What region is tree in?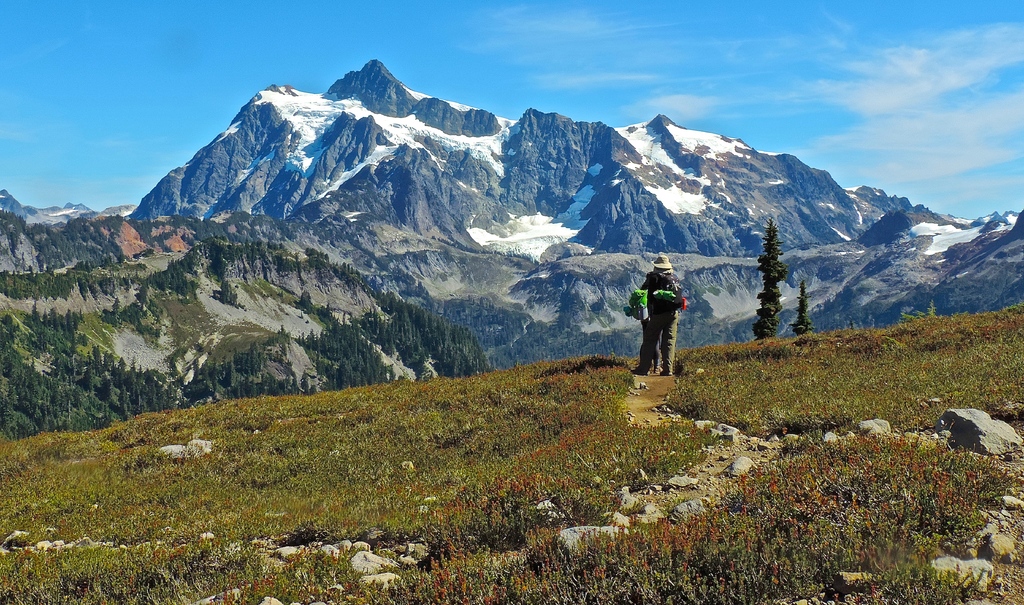
box=[750, 220, 787, 340].
